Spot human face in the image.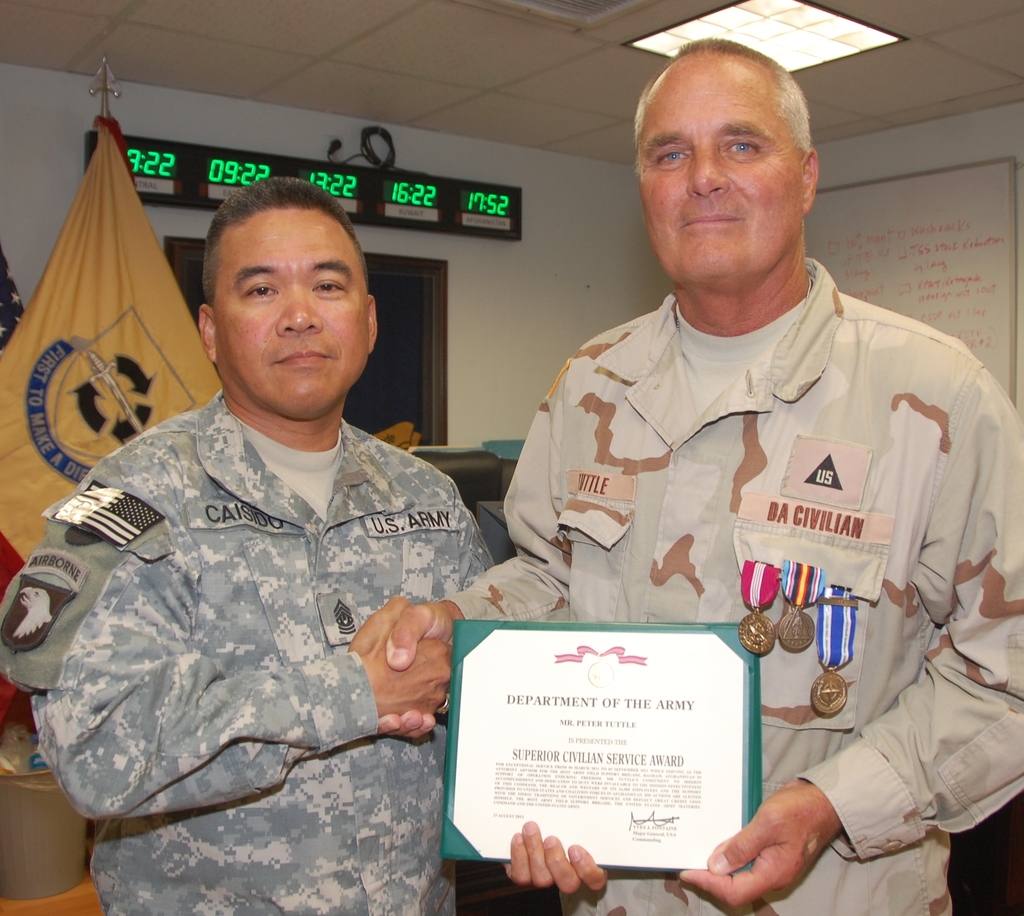
human face found at 643, 56, 804, 284.
